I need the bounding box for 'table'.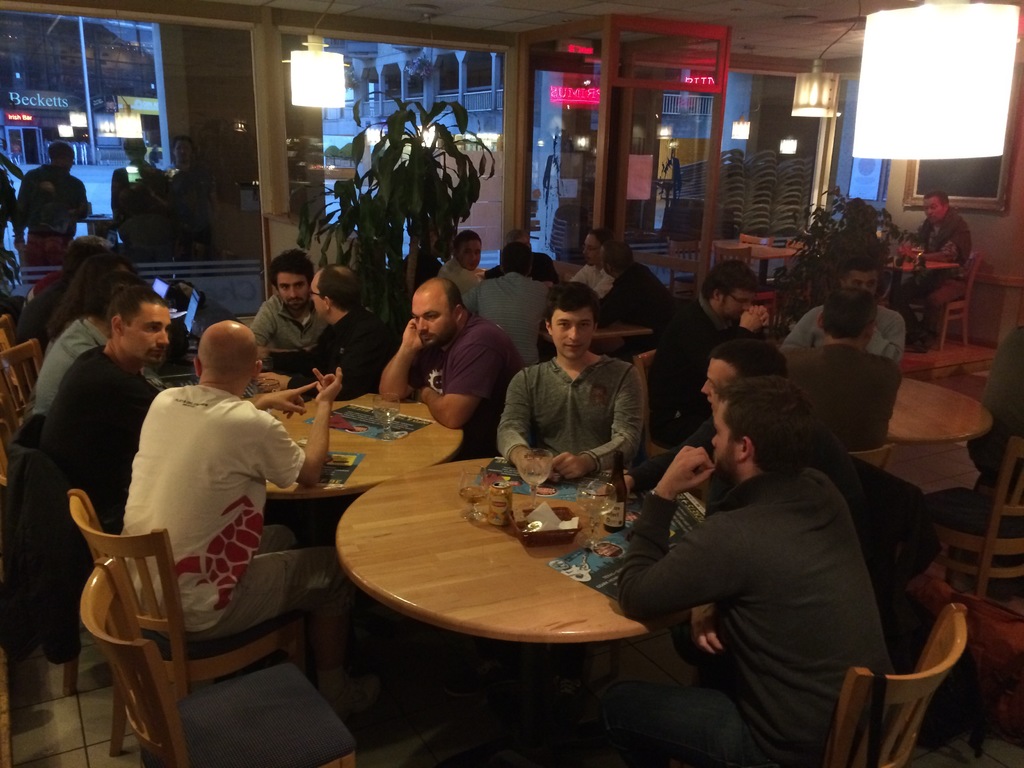
Here it is: box(884, 250, 957, 355).
